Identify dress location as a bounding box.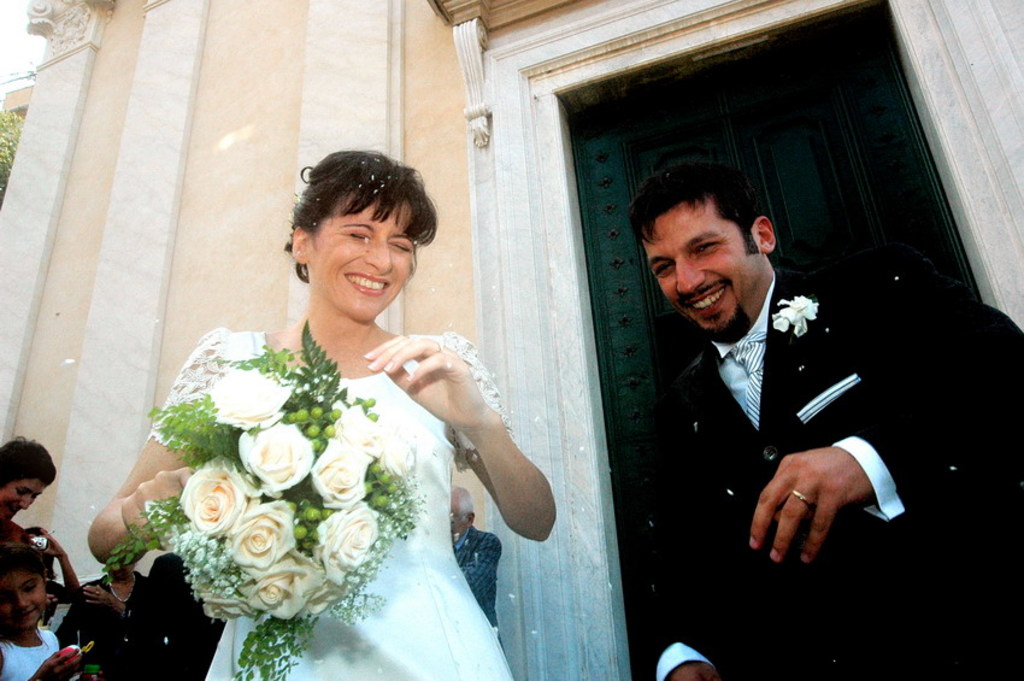
[140, 324, 514, 680].
